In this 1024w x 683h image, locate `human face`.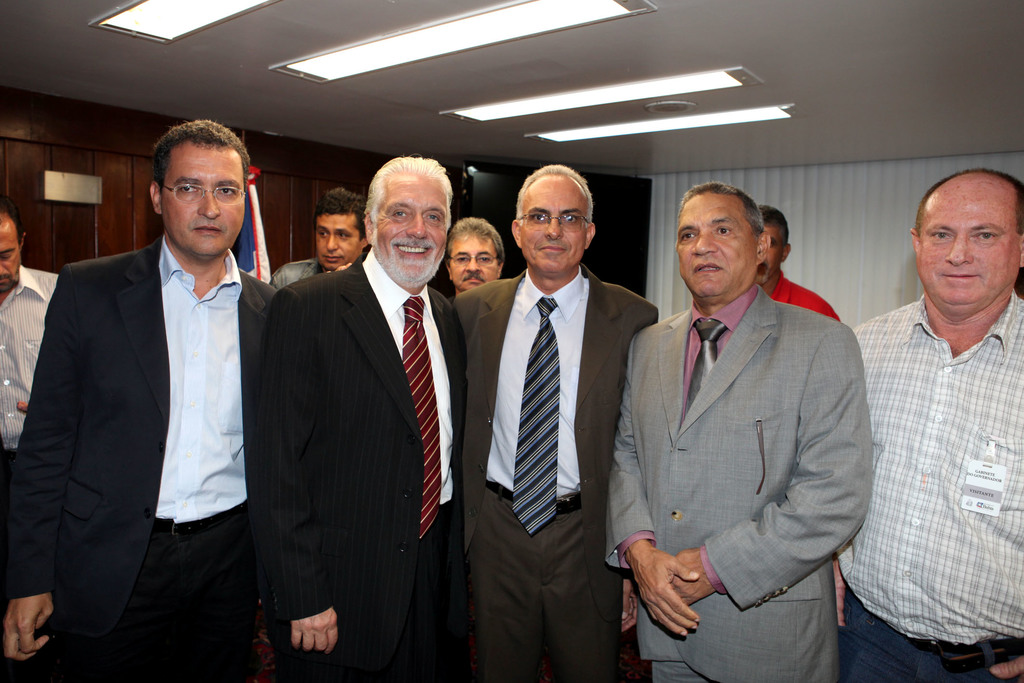
Bounding box: {"x1": 371, "y1": 173, "x2": 447, "y2": 277}.
